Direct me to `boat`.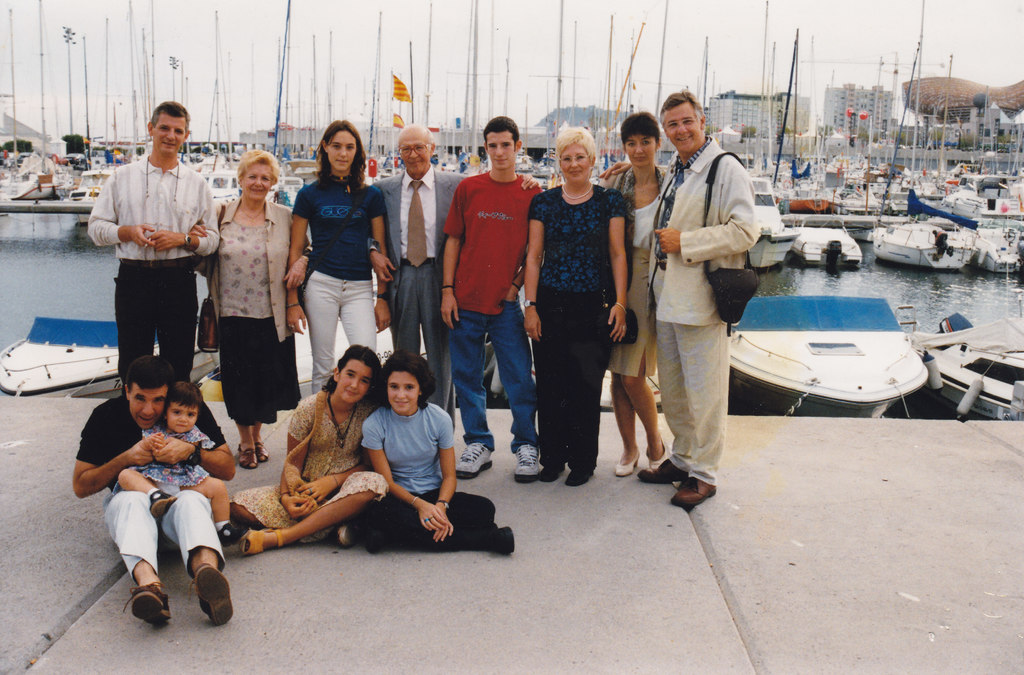
Direction: bbox=[193, 316, 429, 410].
